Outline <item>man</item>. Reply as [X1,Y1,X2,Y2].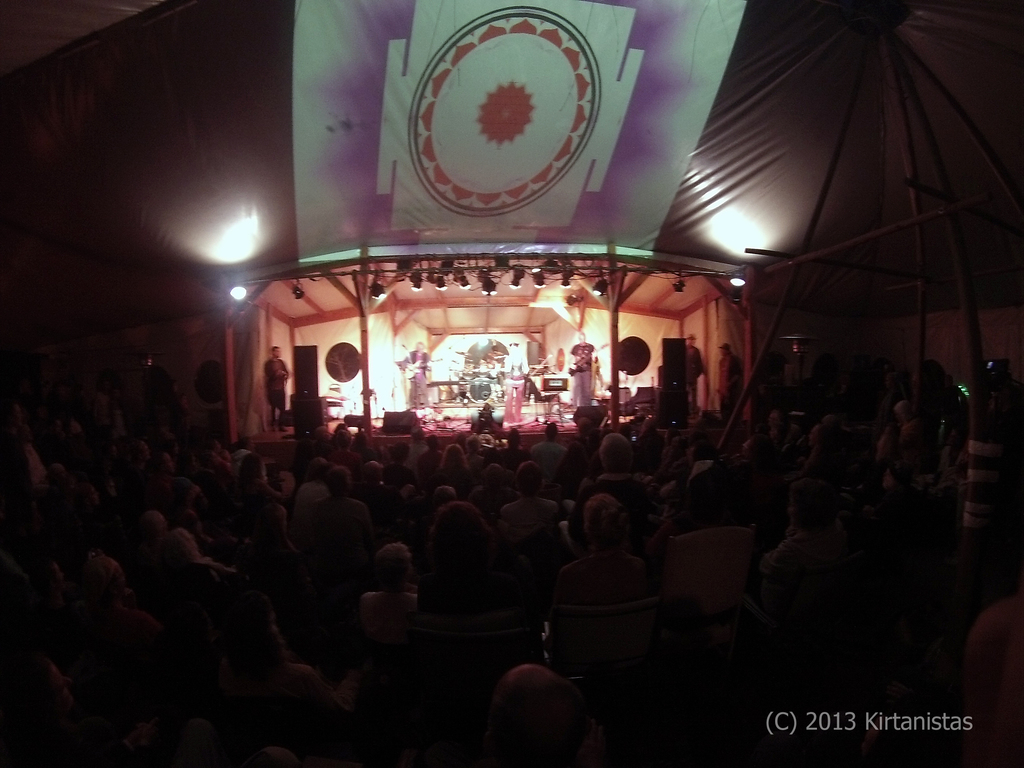
[263,346,287,430].
